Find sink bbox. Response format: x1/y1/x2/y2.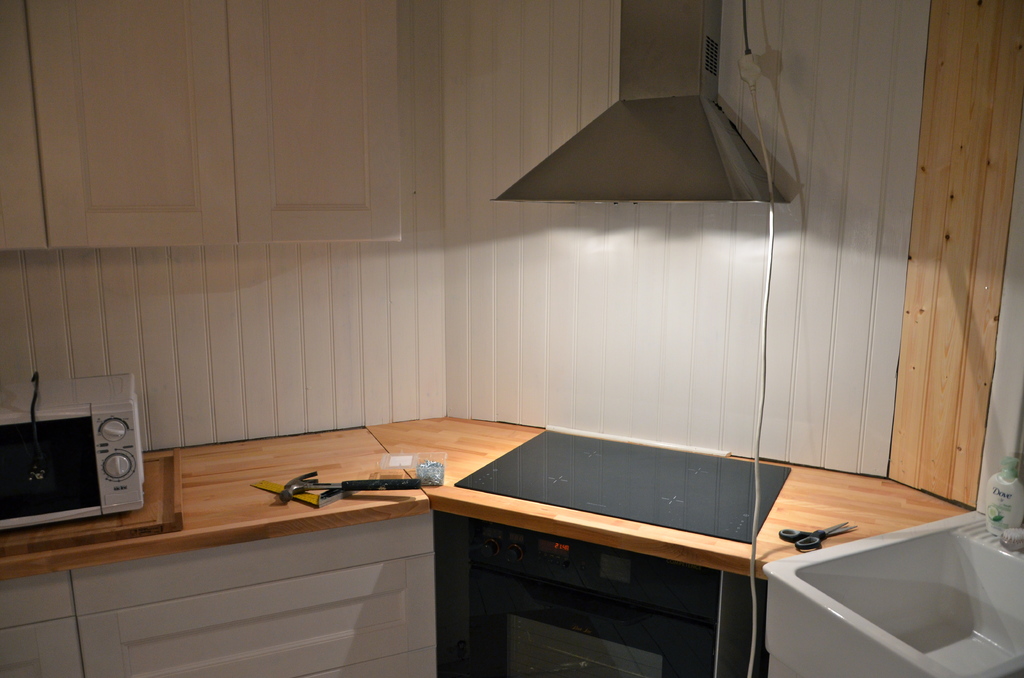
759/508/1023/677.
